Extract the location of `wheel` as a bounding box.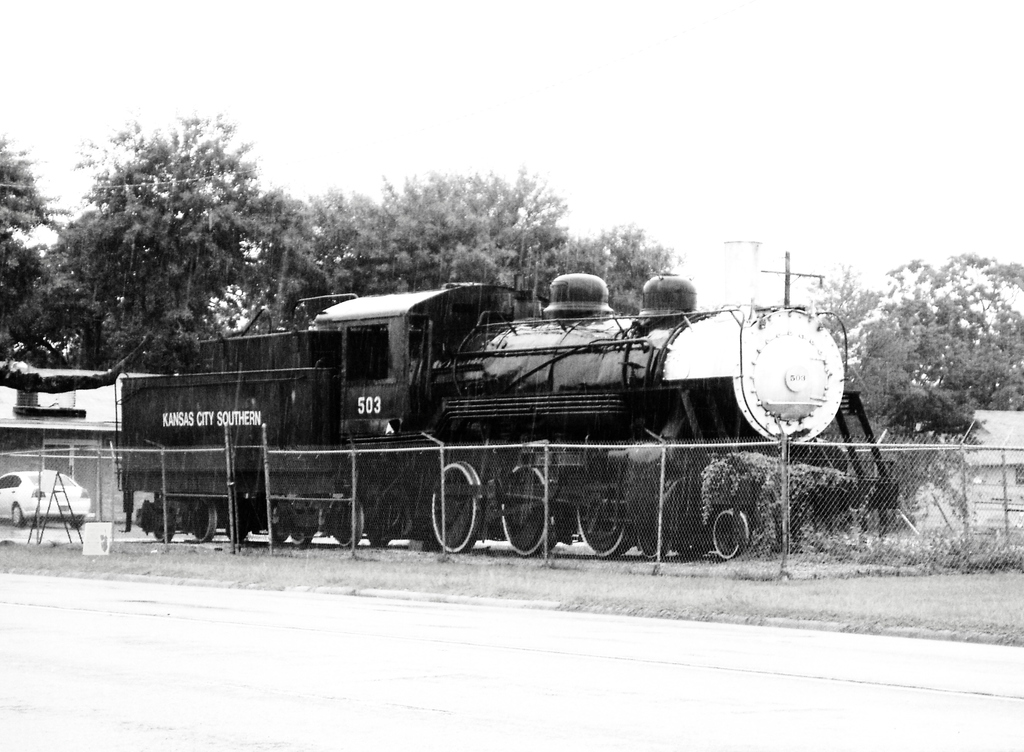
[426,462,477,555].
